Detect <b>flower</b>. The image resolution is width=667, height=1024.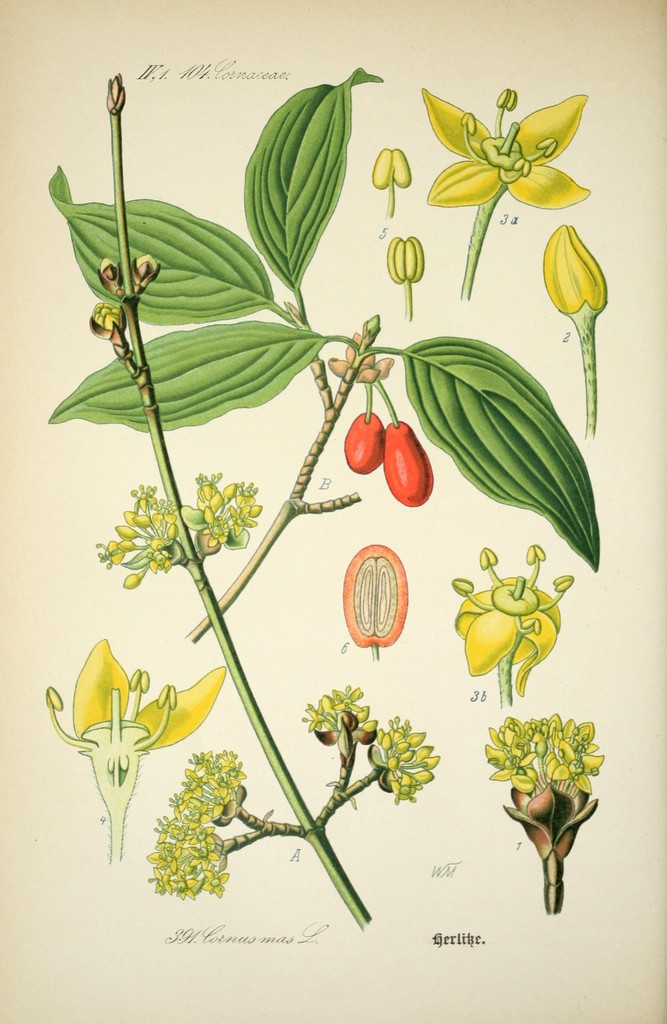
(306, 678, 388, 757).
